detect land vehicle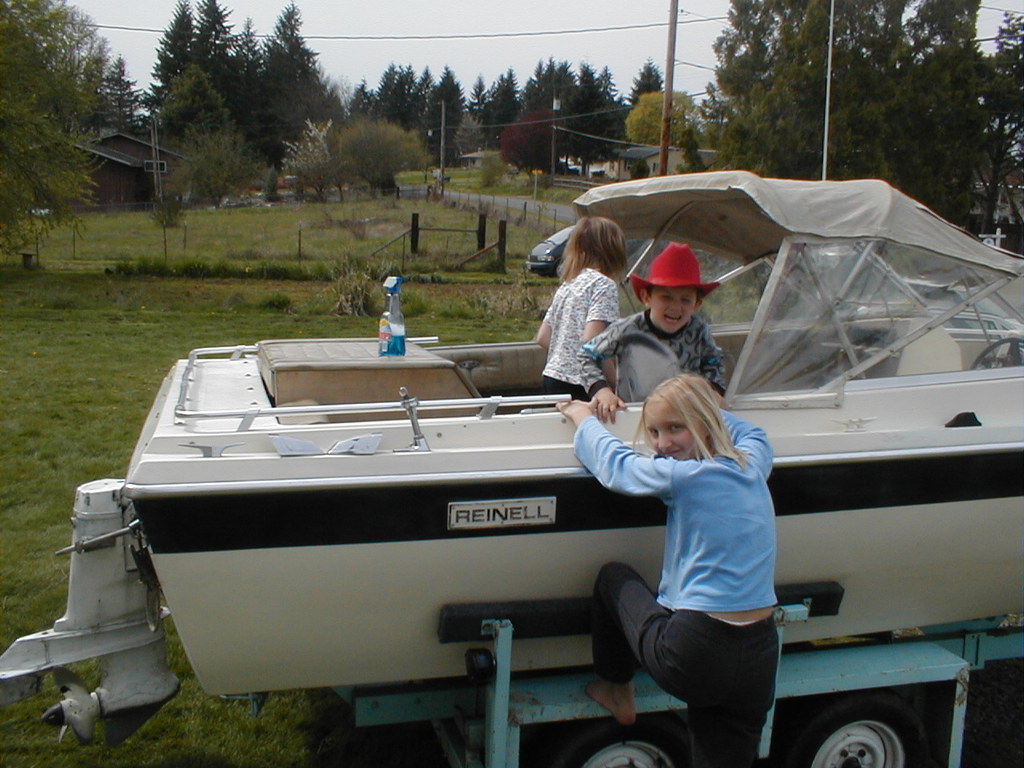
box=[0, 168, 1023, 767]
